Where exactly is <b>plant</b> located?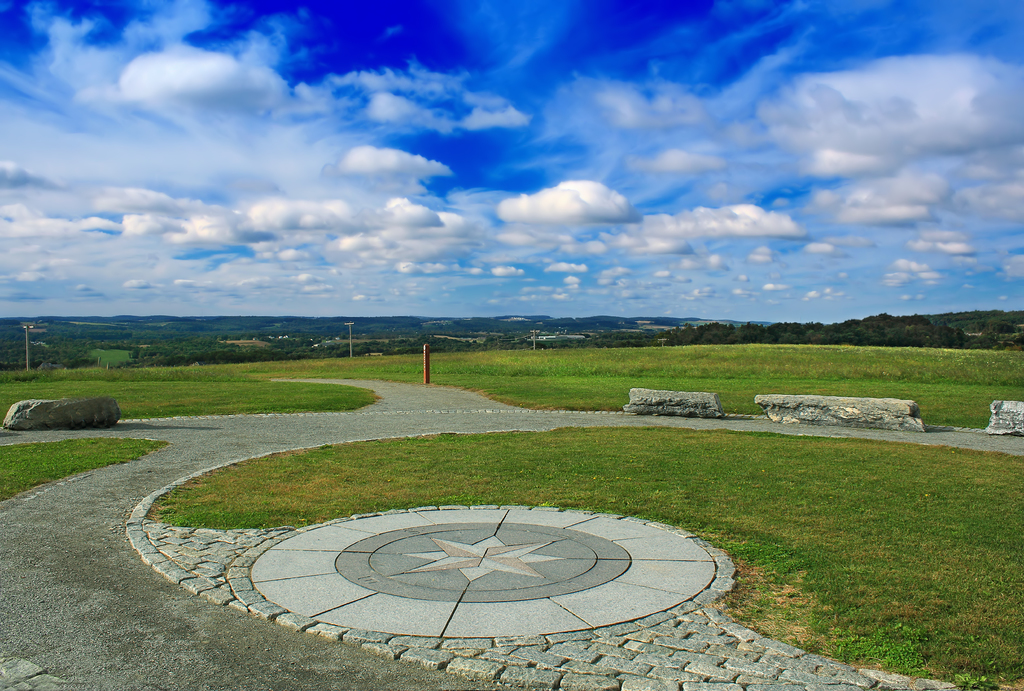
Its bounding box is (left=0, top=340, right=1023, bottom=434).
